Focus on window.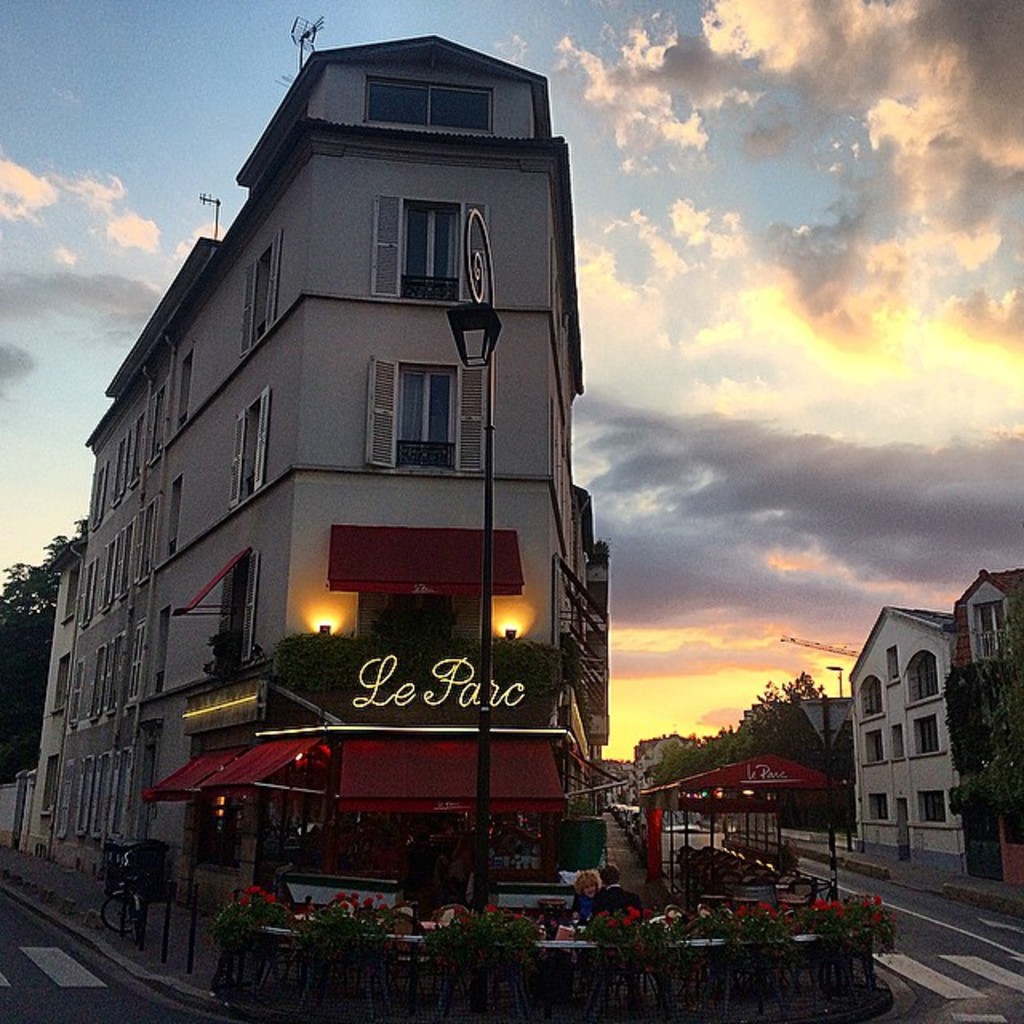
Focused at locate(378, 192, 485, 306).
